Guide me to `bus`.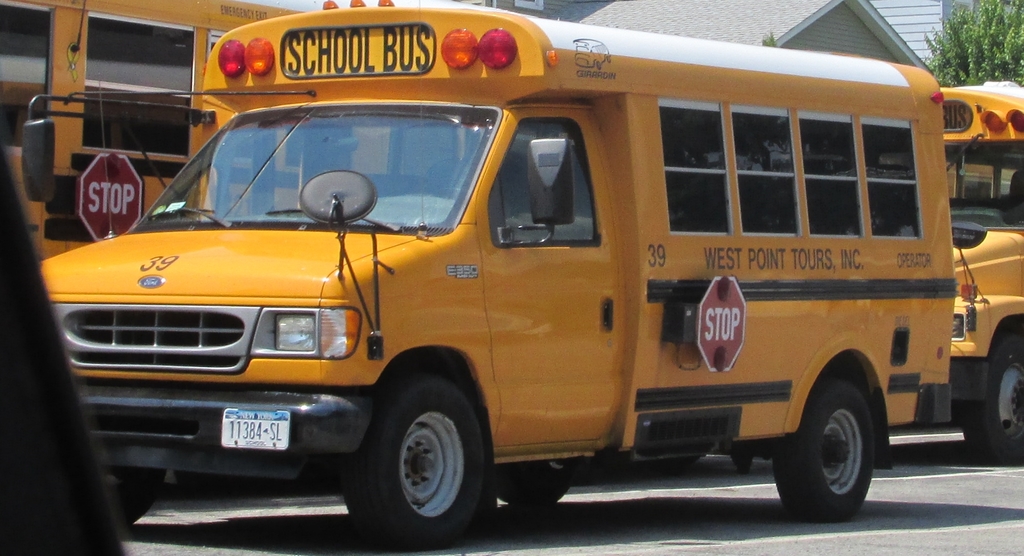
Guidance: (left=934, top=81, right=1023, bottom=467).
